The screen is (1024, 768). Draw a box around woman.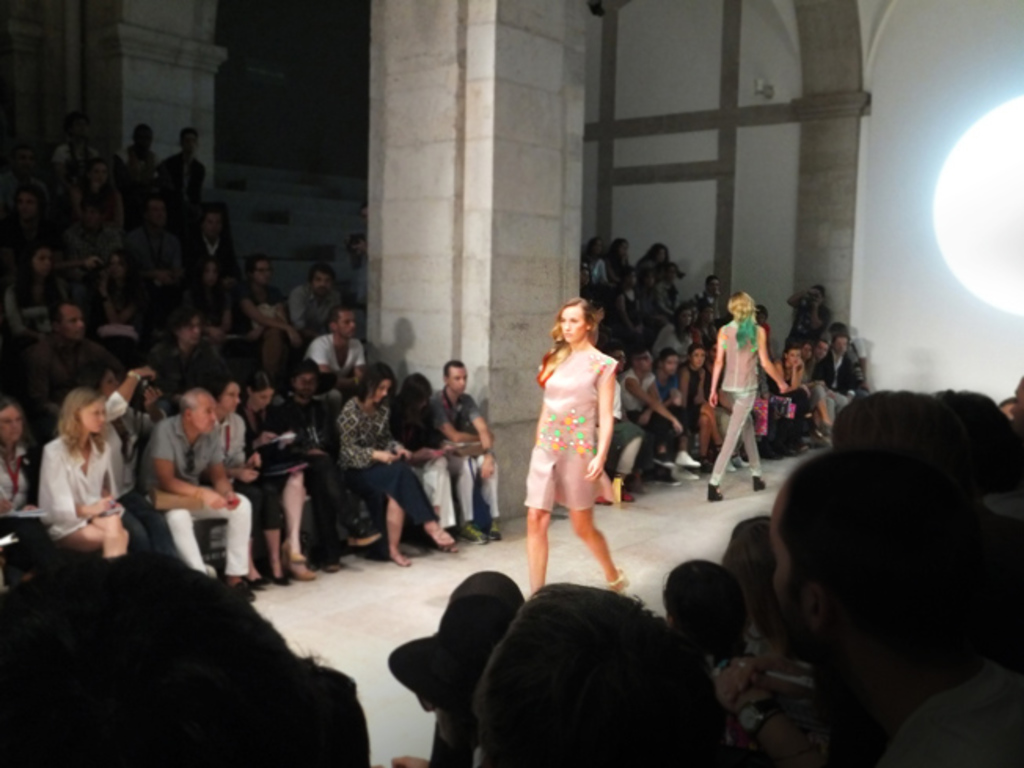
<region>386, 368, 466, 539</region>.
